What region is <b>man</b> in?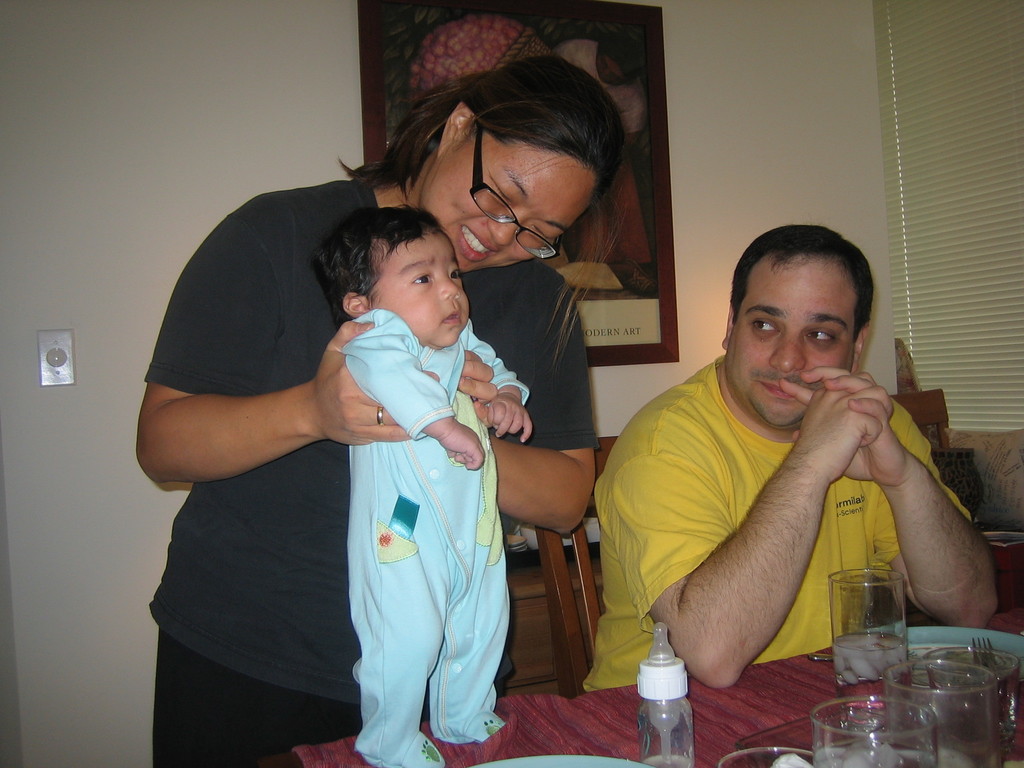
box=[566, 203, 1006, 723].
